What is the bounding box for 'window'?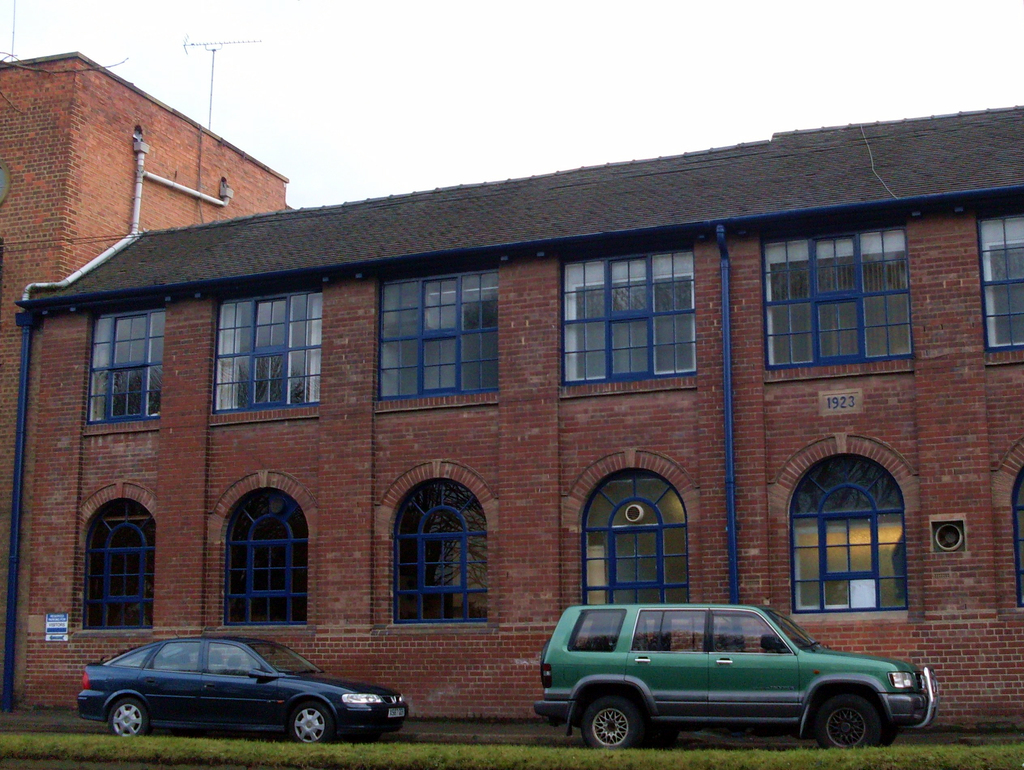
bbox=[758, 219, 911, 376].
